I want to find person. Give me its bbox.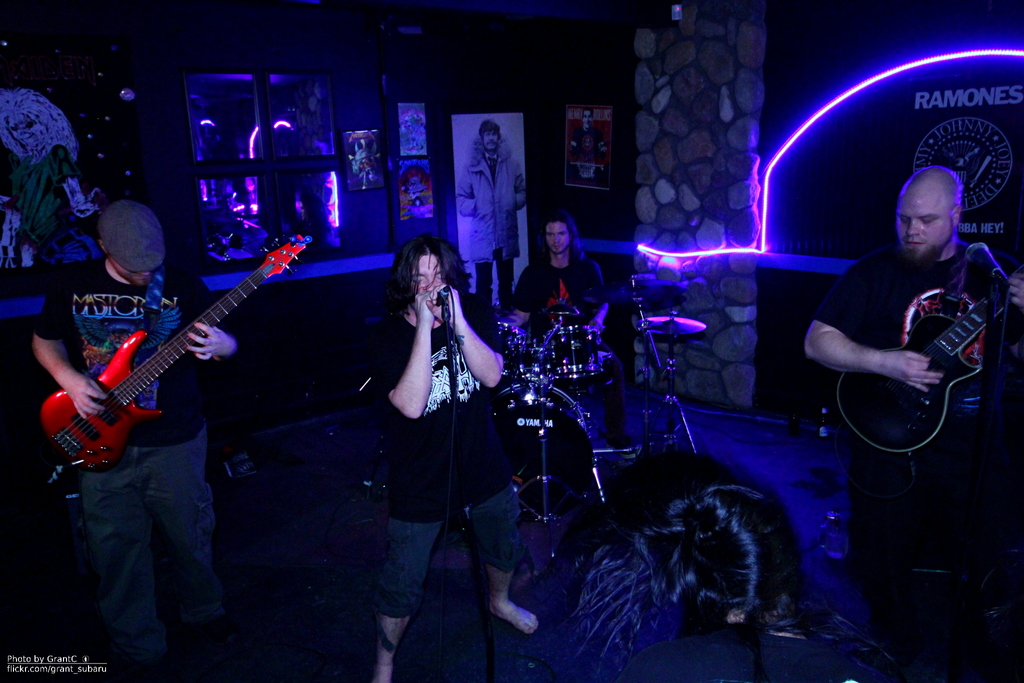
rect(372, 230, 547, 682).
